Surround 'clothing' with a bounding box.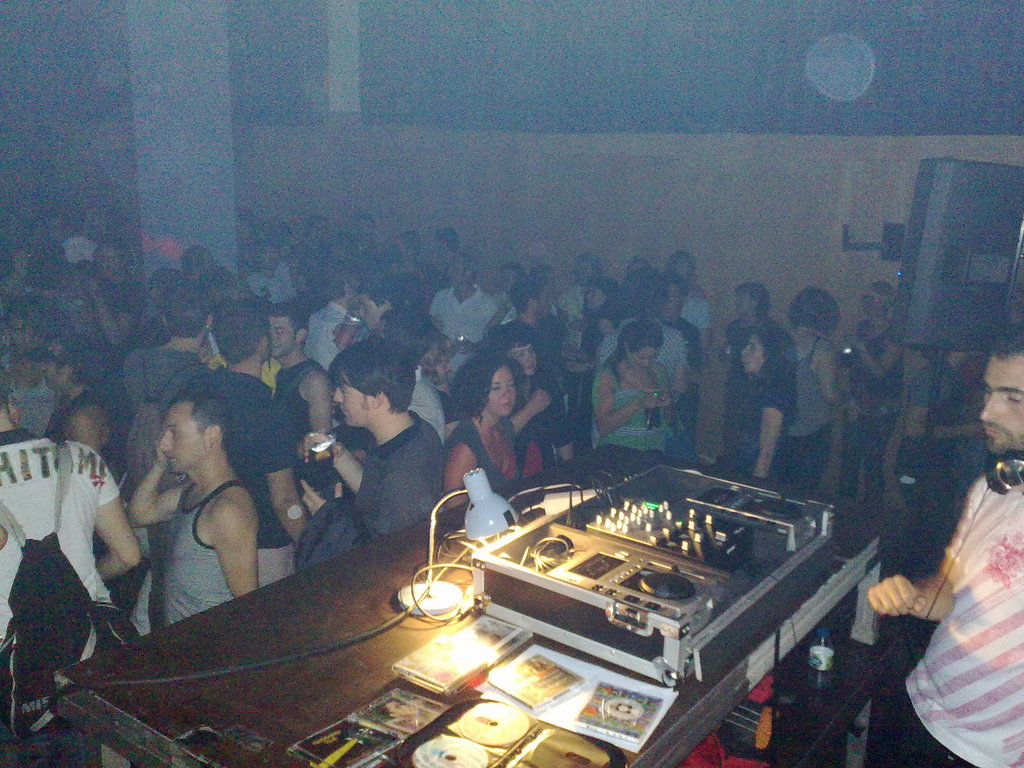
l=0, t=206, r=988, b=767.
